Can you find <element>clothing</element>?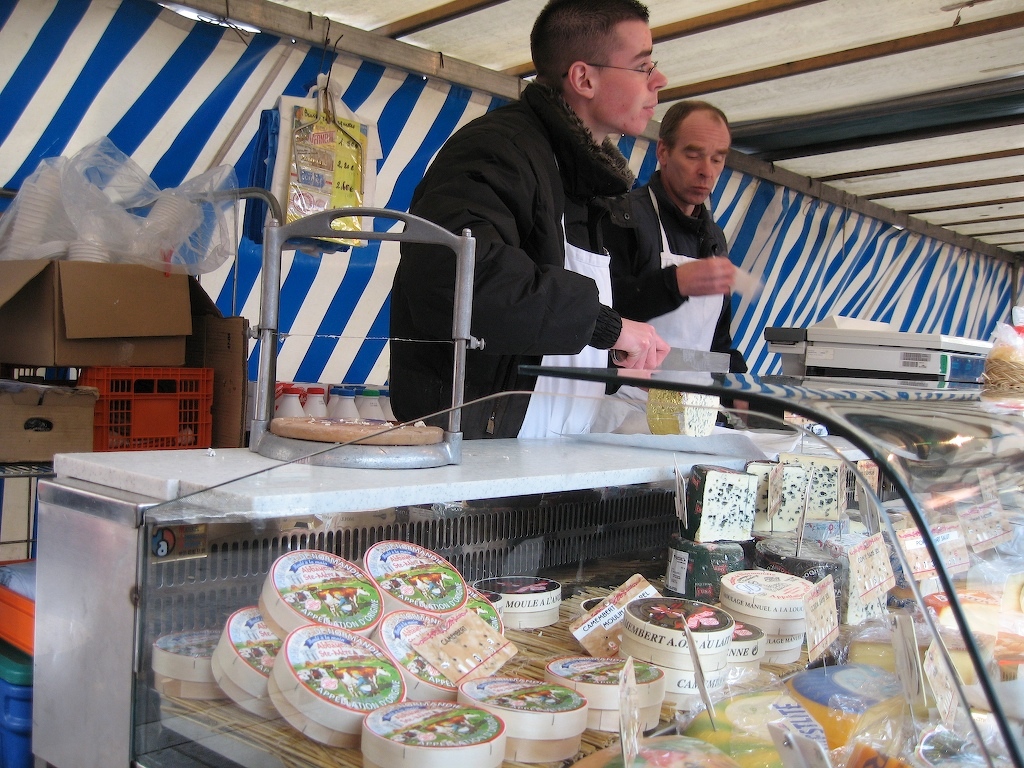
Yes, bounding box: x1=591, y1=167, x2=746, y2=368.
